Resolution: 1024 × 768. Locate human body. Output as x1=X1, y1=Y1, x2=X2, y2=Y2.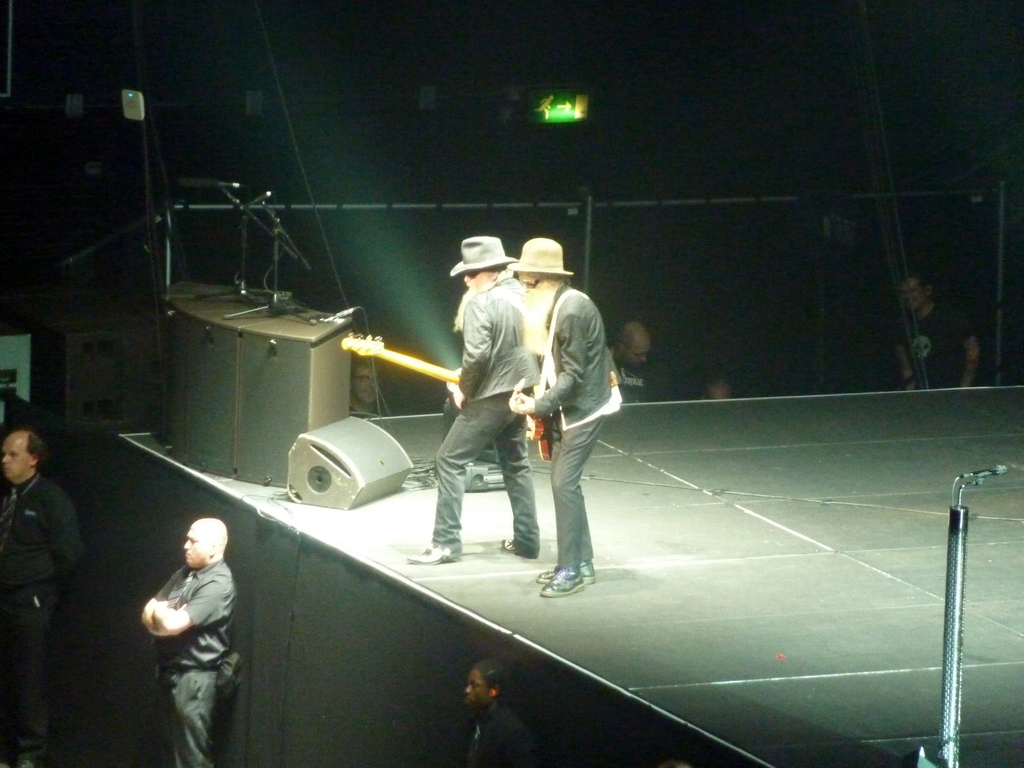
x1=609, y1=320, x2=659, y2=402.
